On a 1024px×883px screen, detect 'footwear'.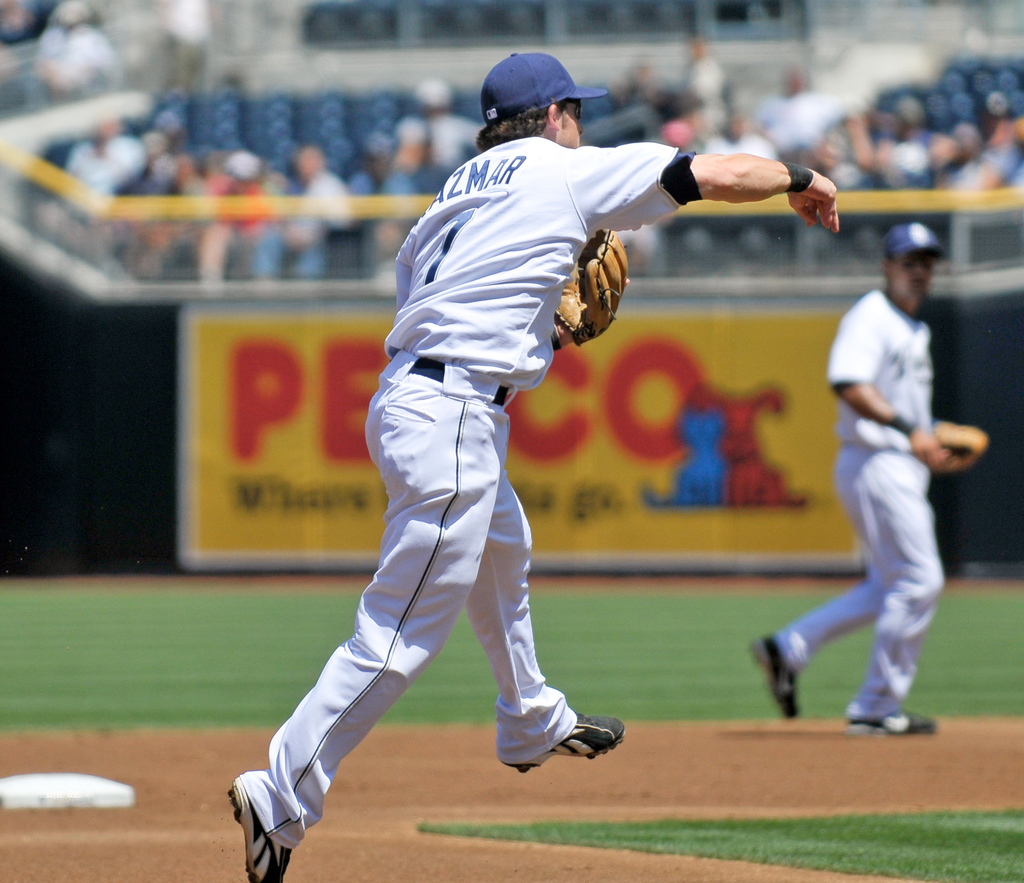
bbox=(751, 637, 797, 720).
